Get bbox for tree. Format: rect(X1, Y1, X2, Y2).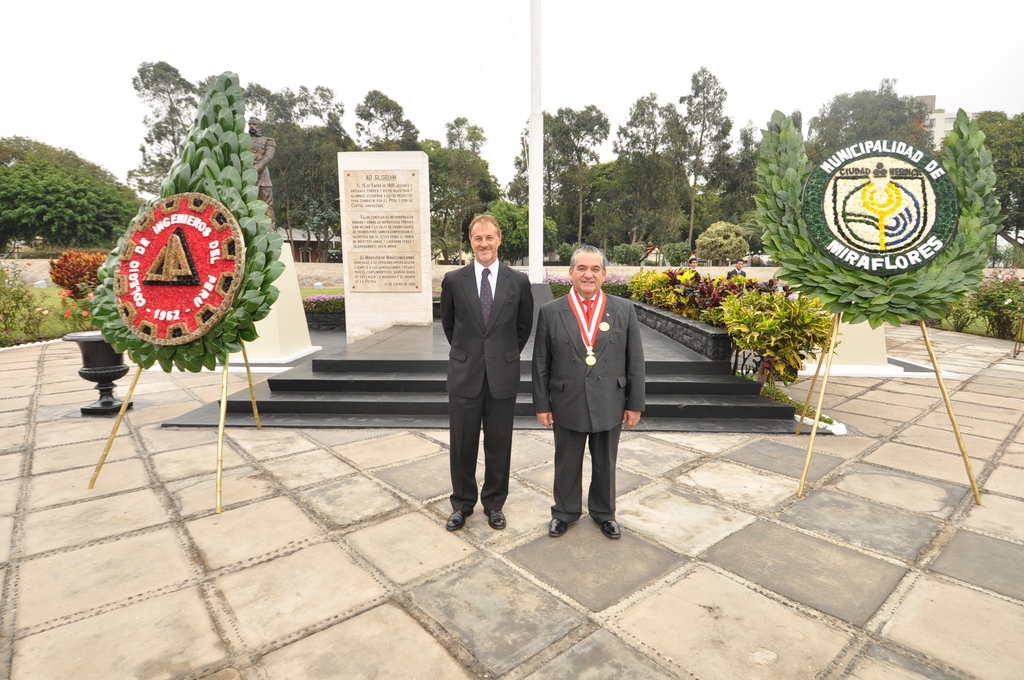
rect(598, 241, 643, 265).
